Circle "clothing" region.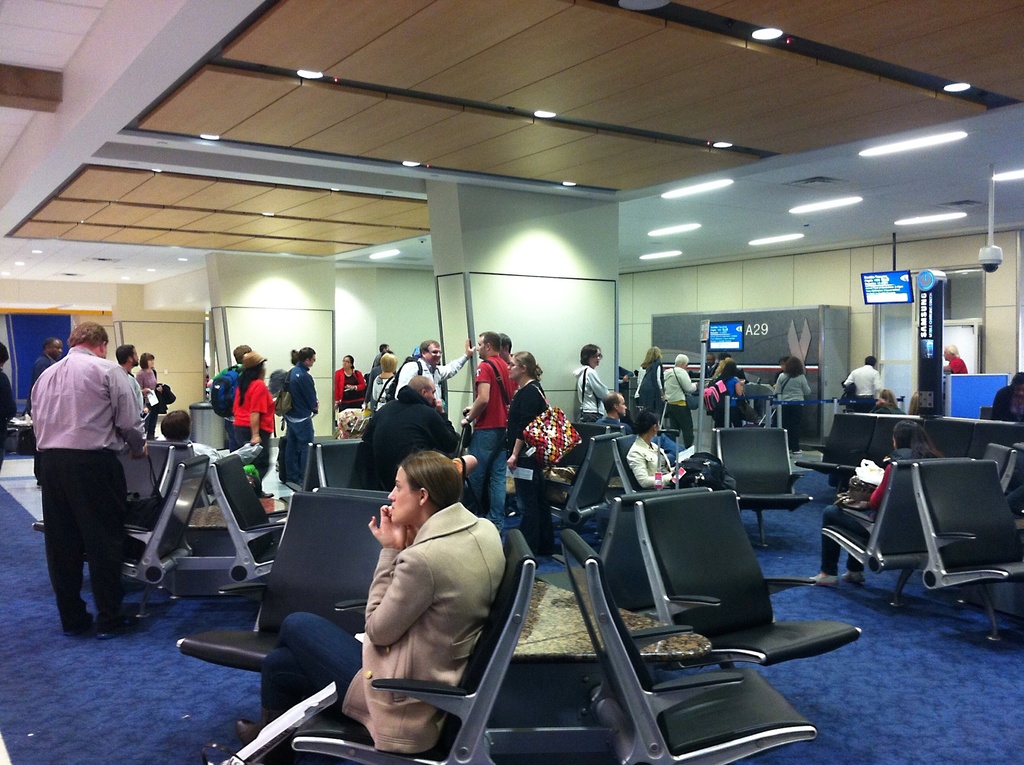
Region: x1=662 y1=366 x2=696 y2=447.
